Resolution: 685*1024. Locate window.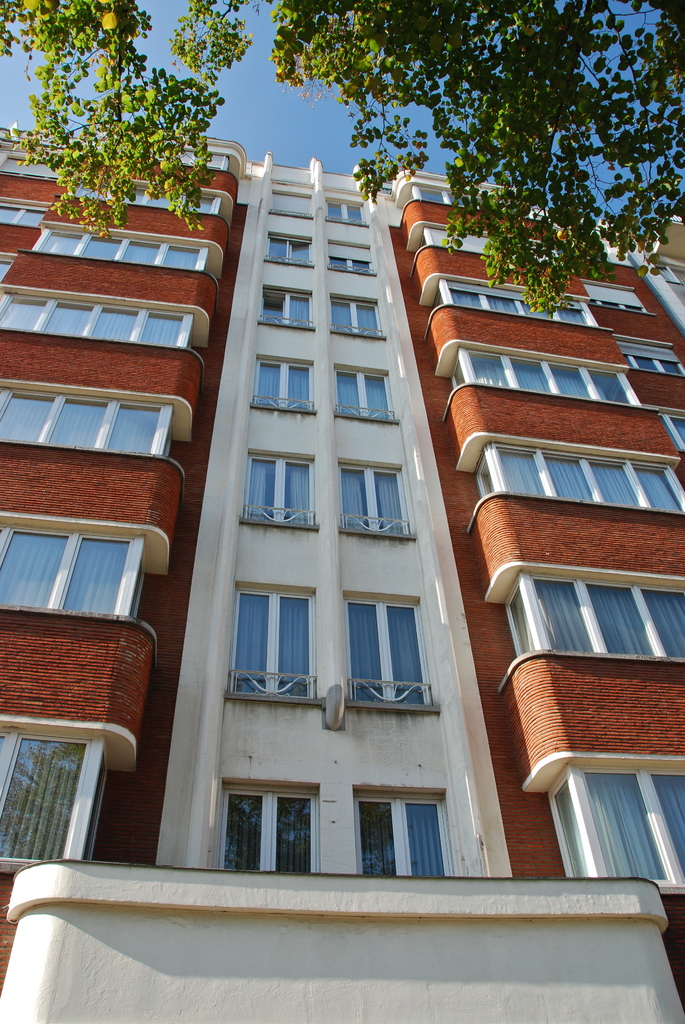
x1=471 y1=438 x2=684 y2=510.
